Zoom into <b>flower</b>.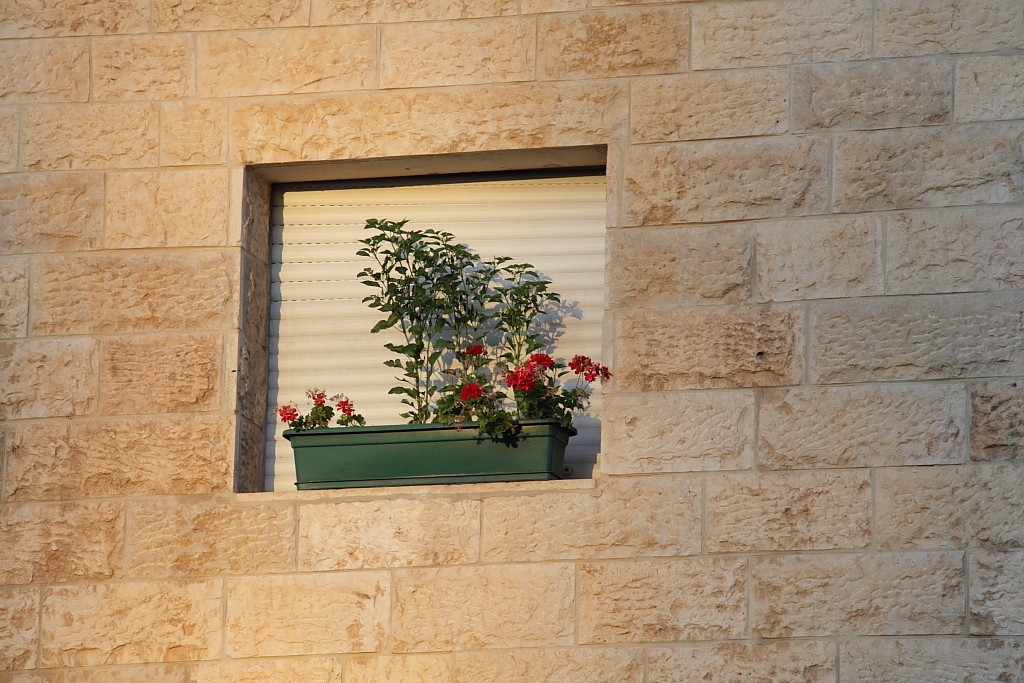
Zoom target: 464, 342, 487, 355.
